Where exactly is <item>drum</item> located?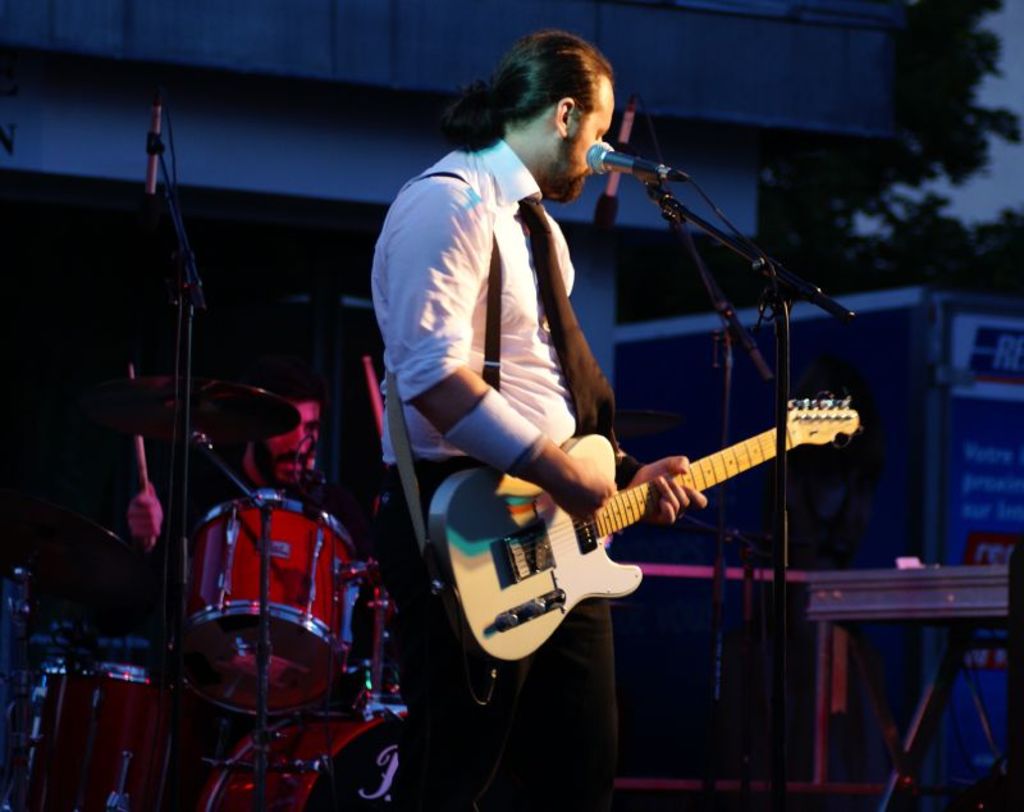
Its bounding box is 177,482,369,724.
